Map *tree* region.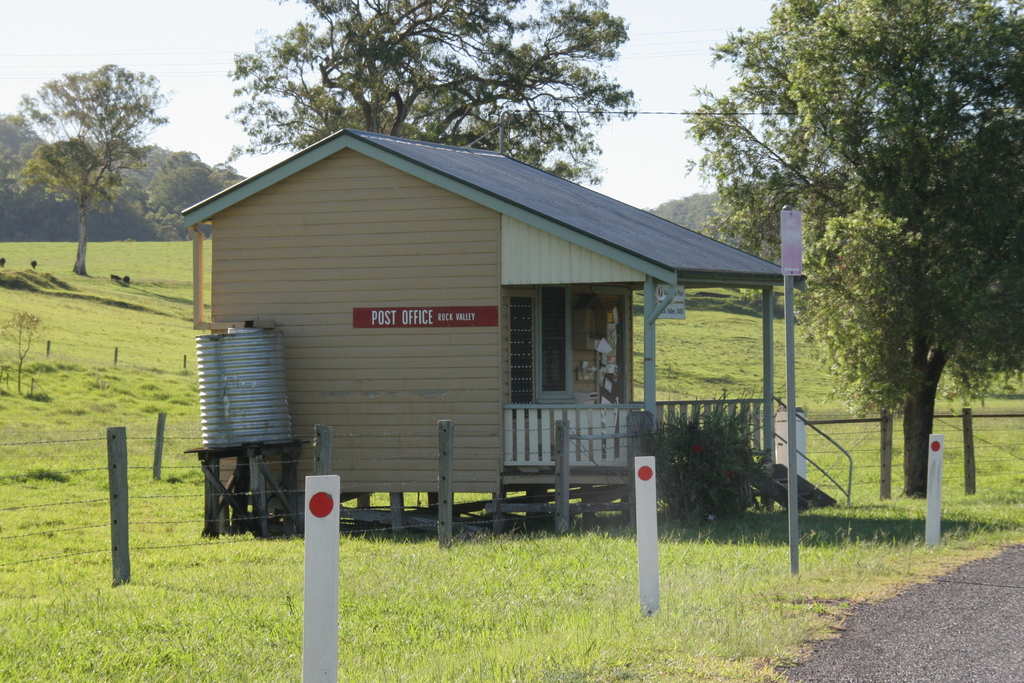
Mapped to [218,0,634,193].
